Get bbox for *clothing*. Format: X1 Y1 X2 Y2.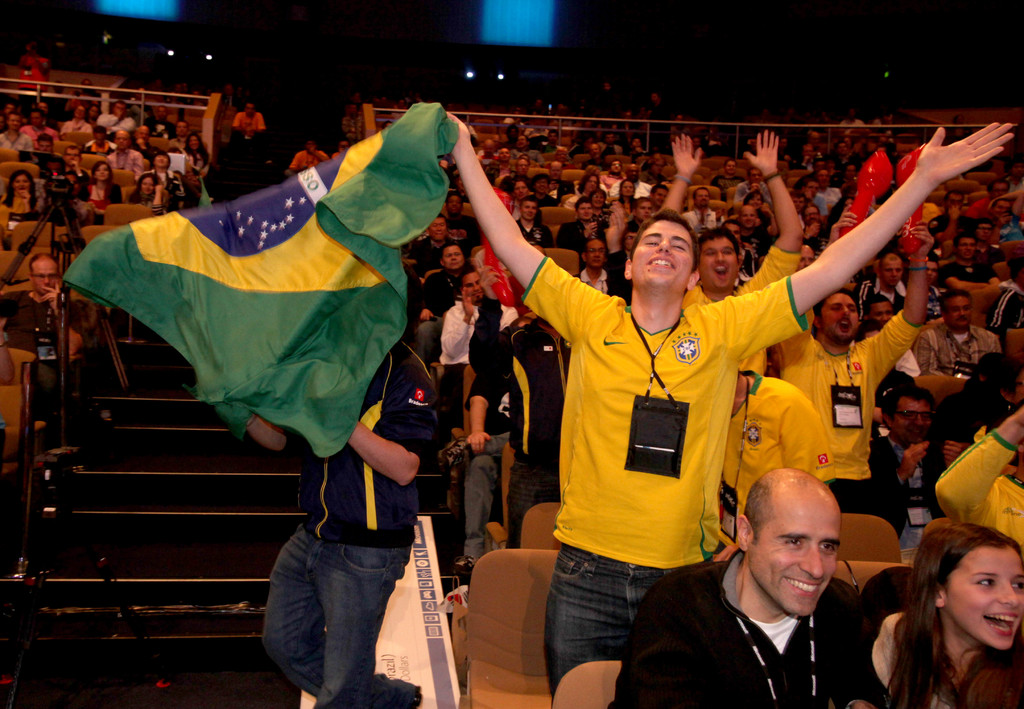
735 177 775 208.
